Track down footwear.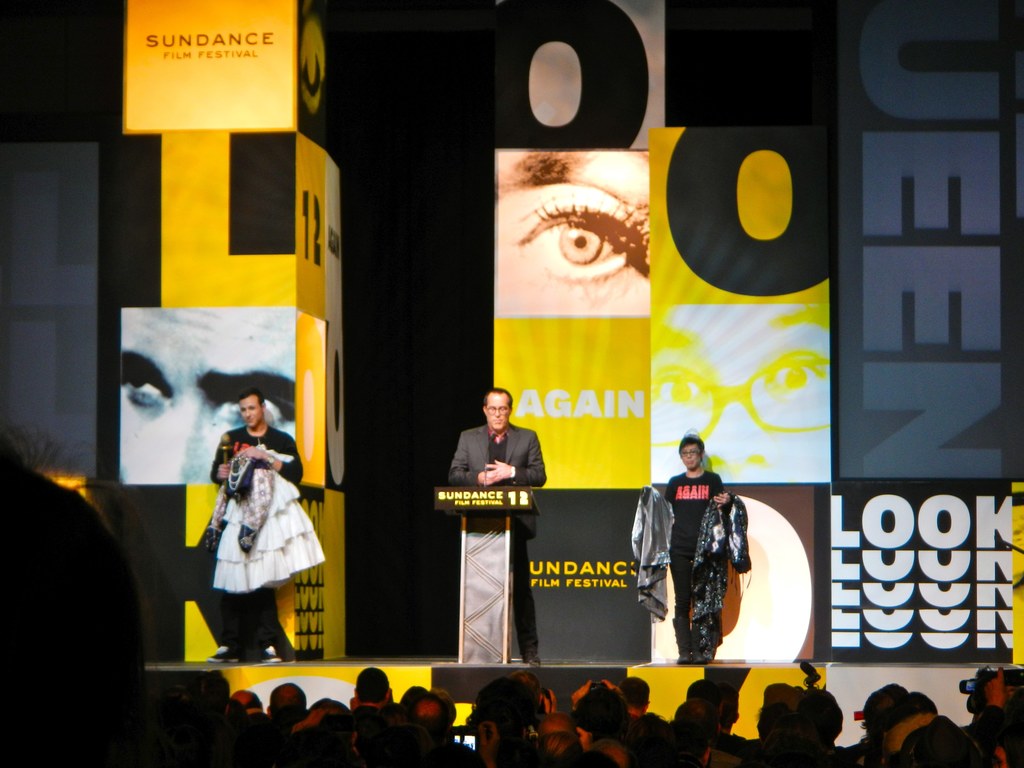
Tracked to box=[696, 650, 705, 667].
